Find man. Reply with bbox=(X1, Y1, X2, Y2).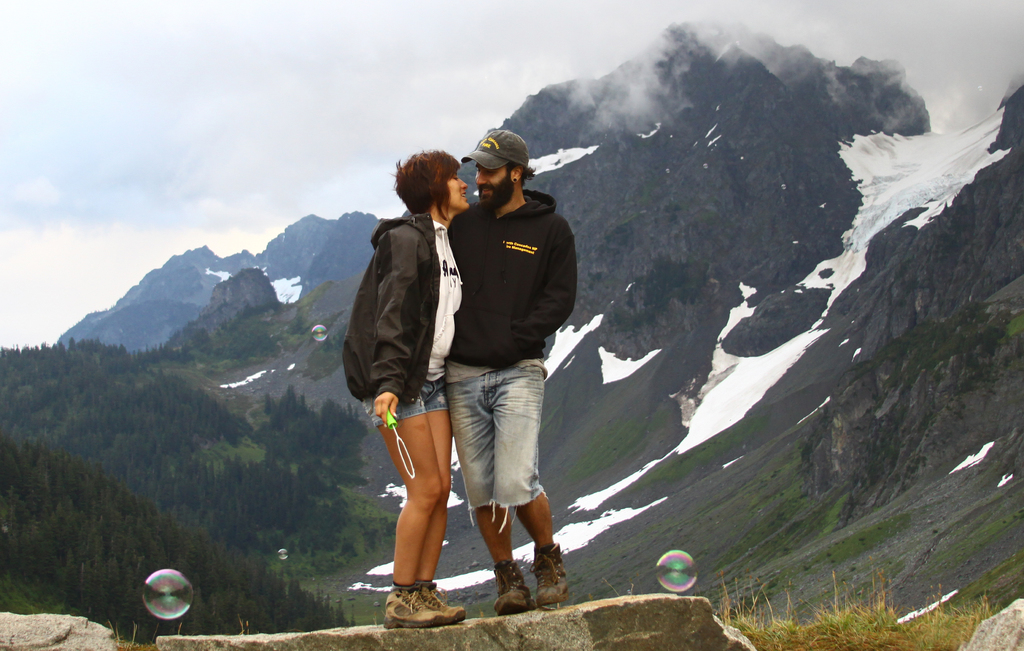
bbox=(409, 128, 579, 603).
